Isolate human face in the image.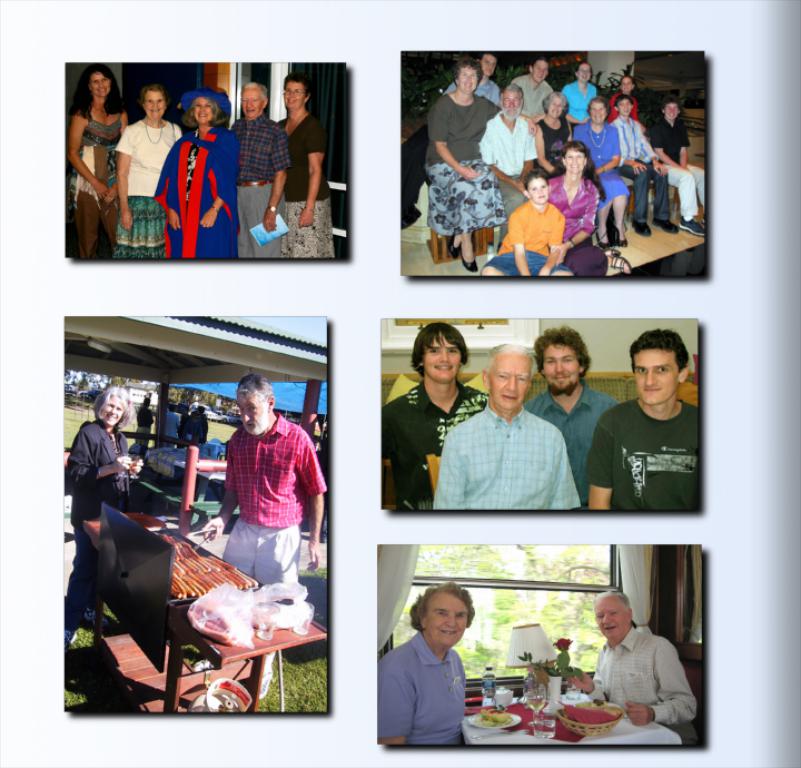
Isolated region: Rect(421, 331, 462, 382).
